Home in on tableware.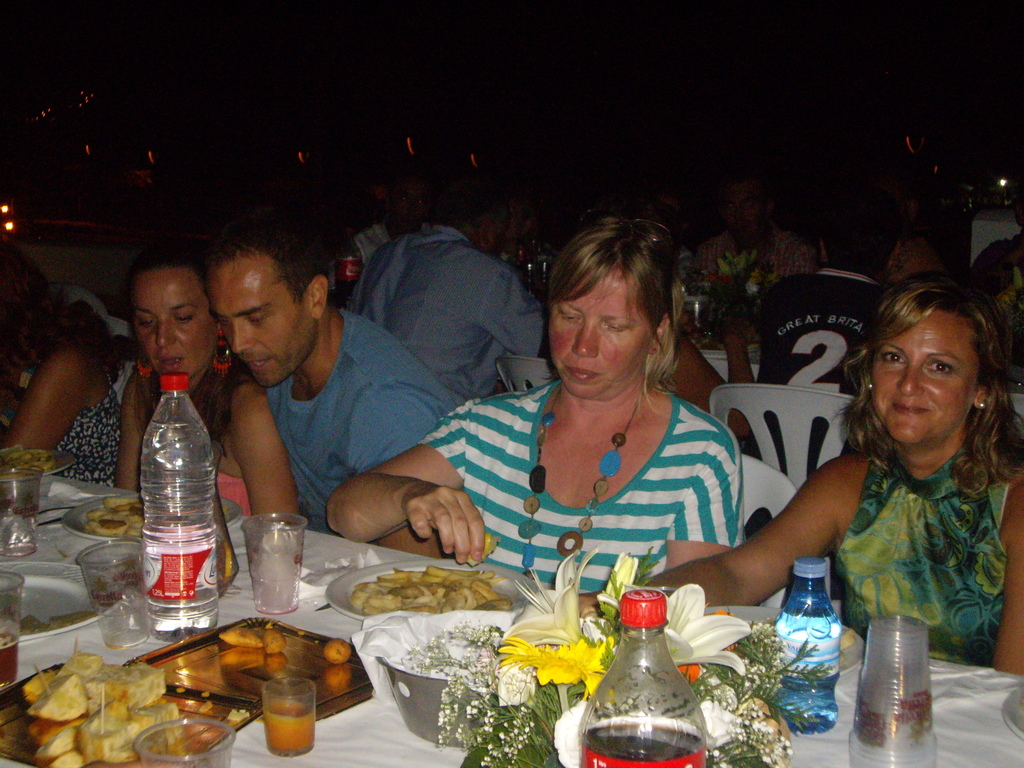
Homed in at <region>0, 559, 120, 641</region>.
